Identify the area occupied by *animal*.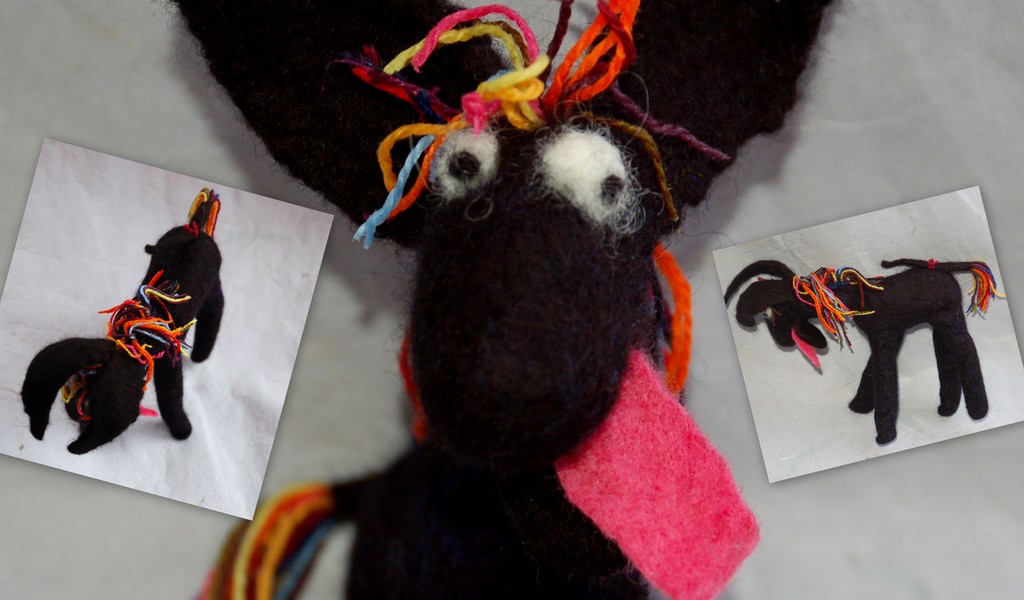
Area: (728,261,999,443).
